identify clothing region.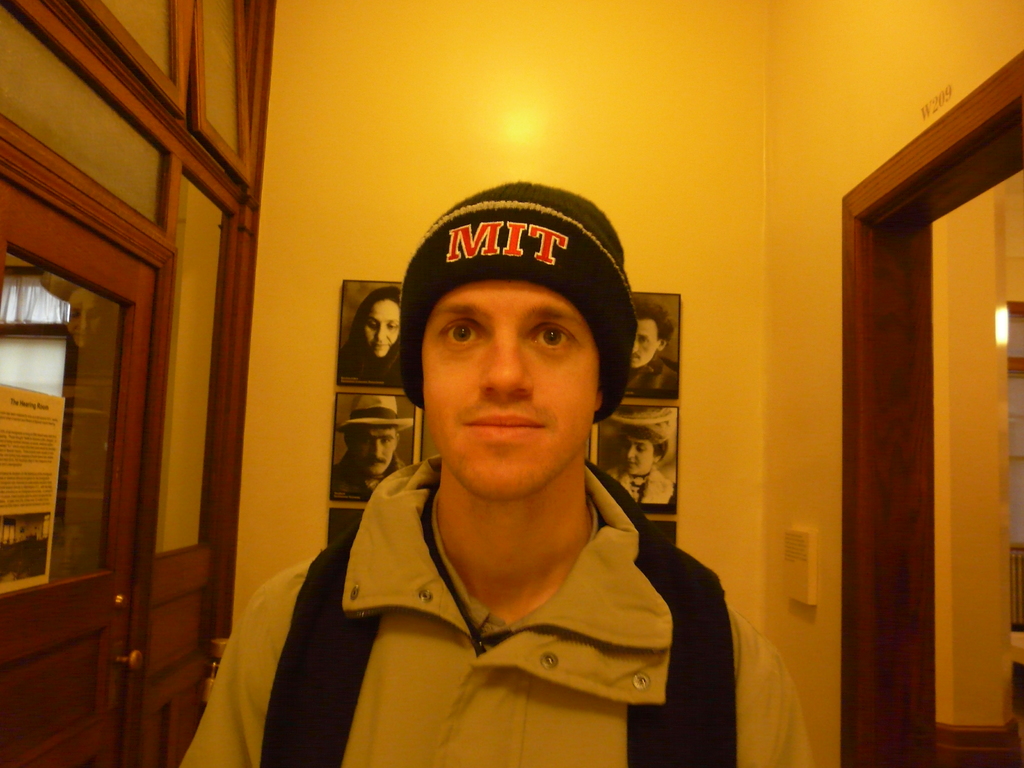
Region: bbox(332, 452, 408, 493).
